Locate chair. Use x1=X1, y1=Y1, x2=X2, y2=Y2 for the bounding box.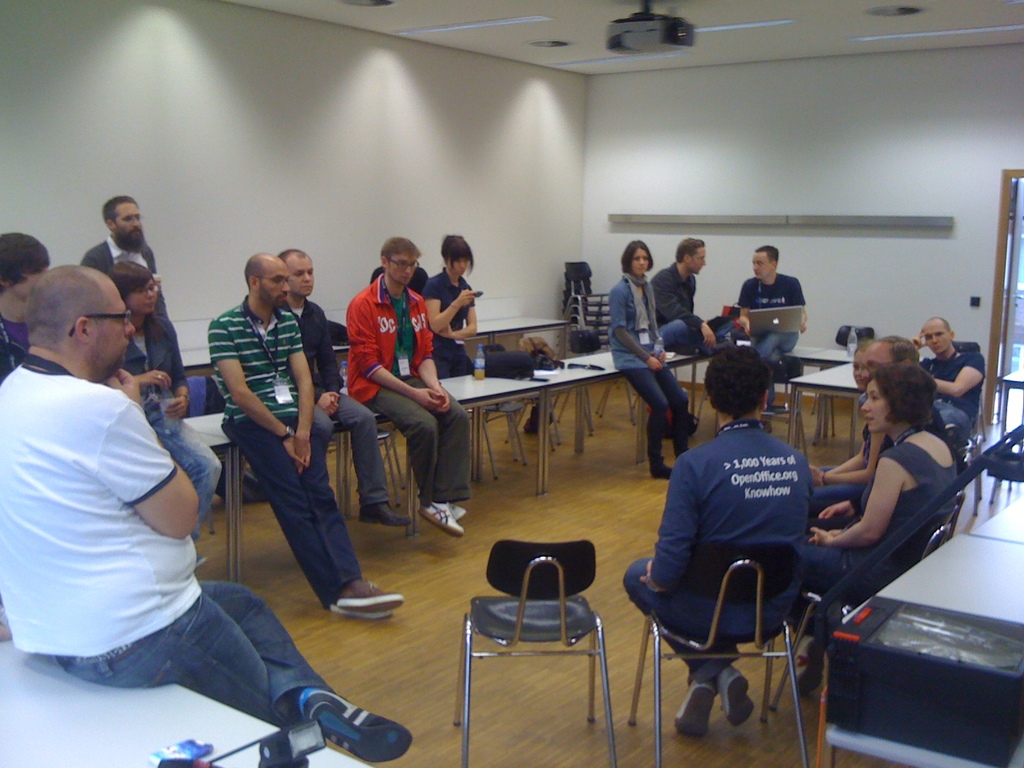
x1=955, y1=338, x2=991, y2=441.
